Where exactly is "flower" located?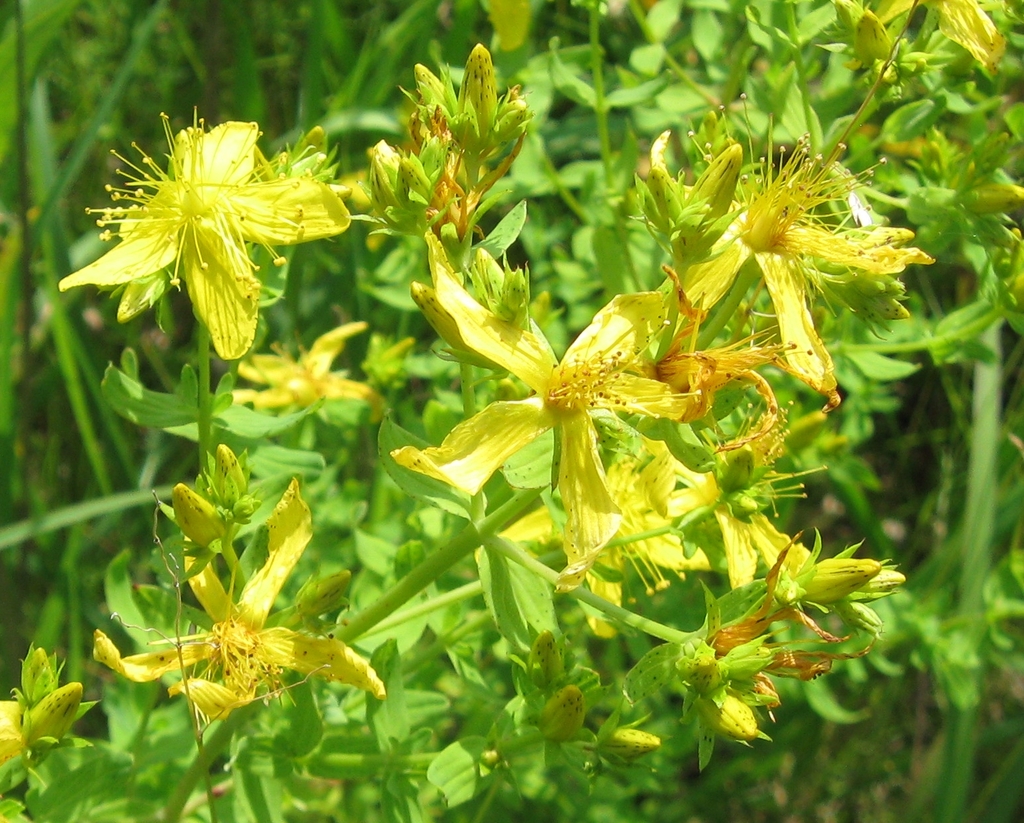
Its bounding box is detection(17, 636, 51, 705).
